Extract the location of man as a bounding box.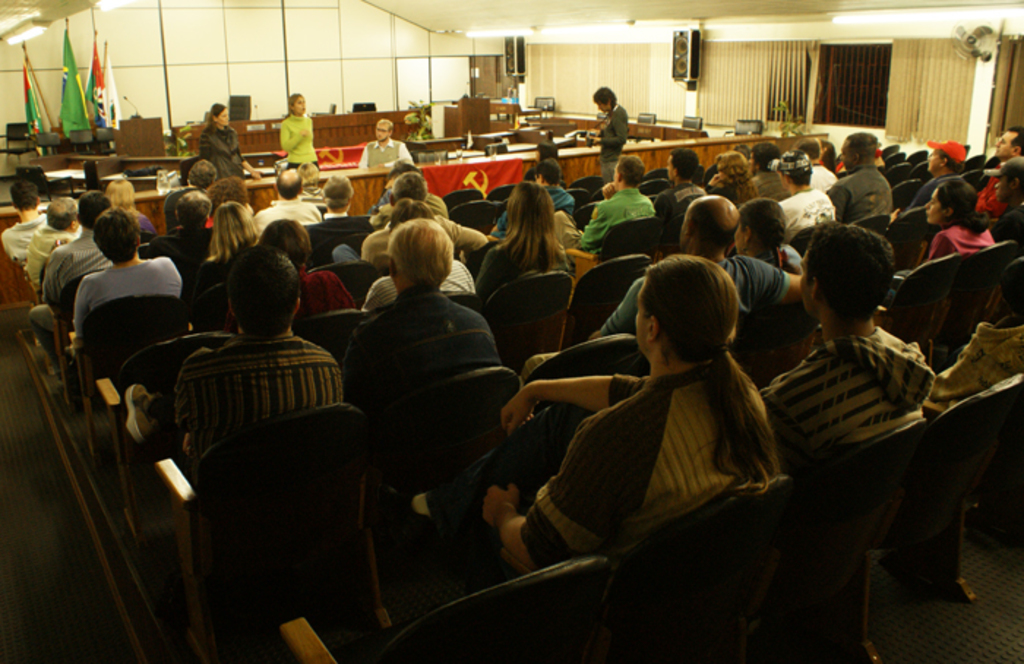
{"x1": 113, "y1": 240, "x2": 328, "y2": 450}.
